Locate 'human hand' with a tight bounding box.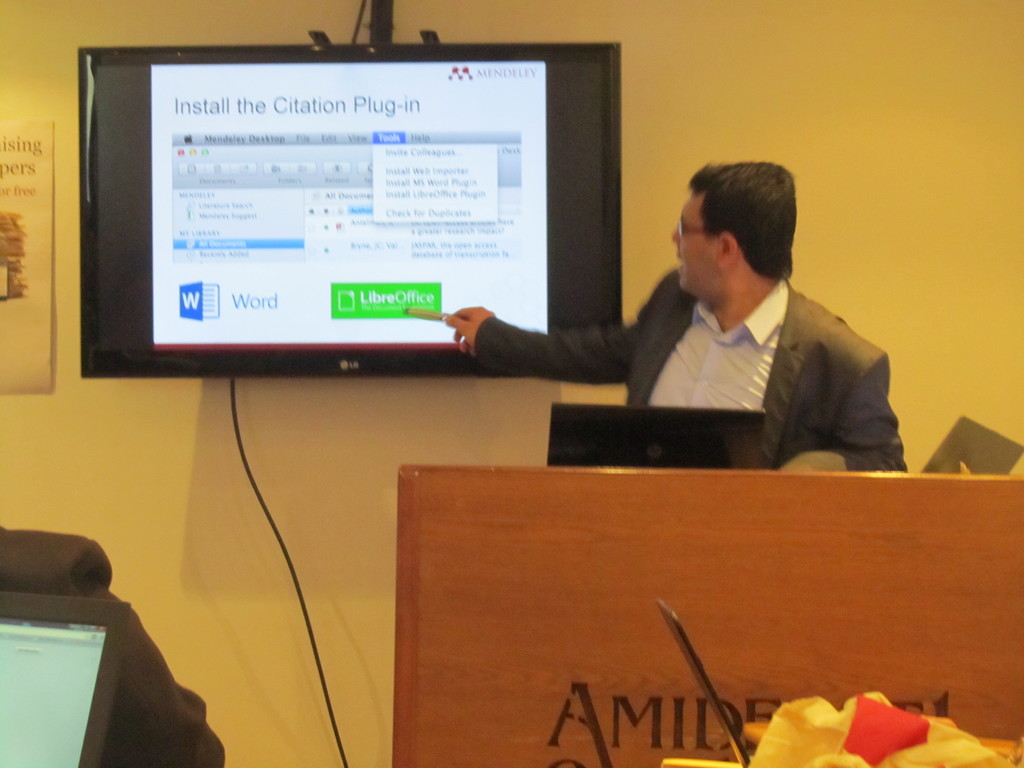
bbox(443, 303, 499, 358).
